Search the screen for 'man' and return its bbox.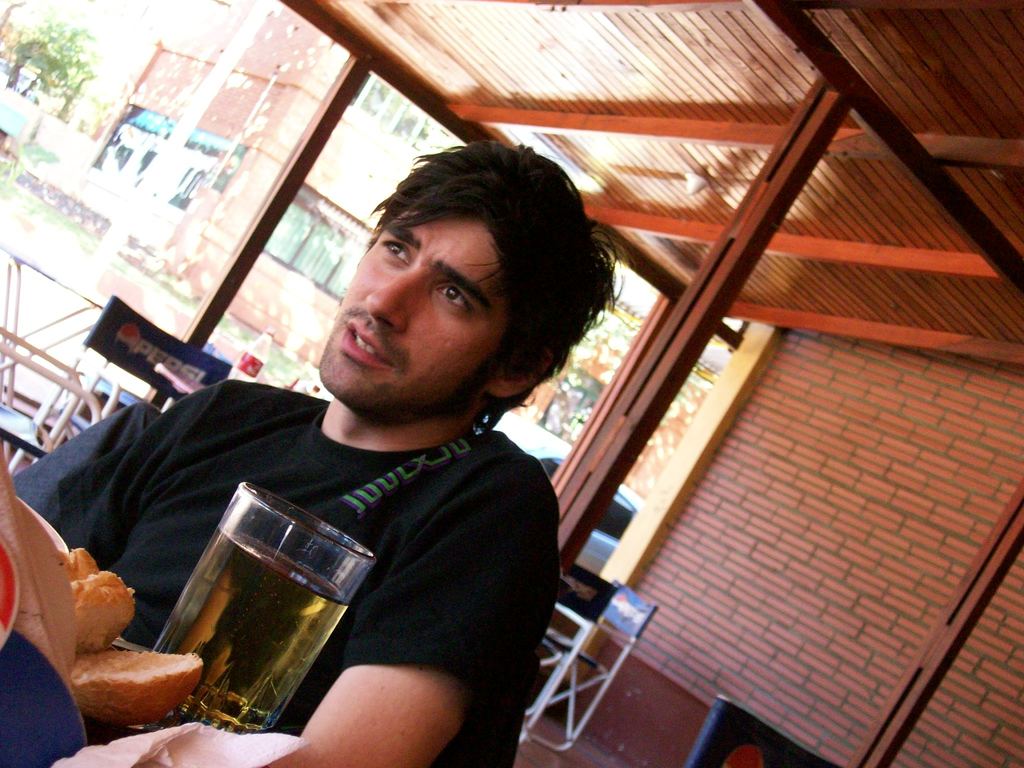
Found: pyautogui.locateOnScreen(65, 152, 658, 751).
